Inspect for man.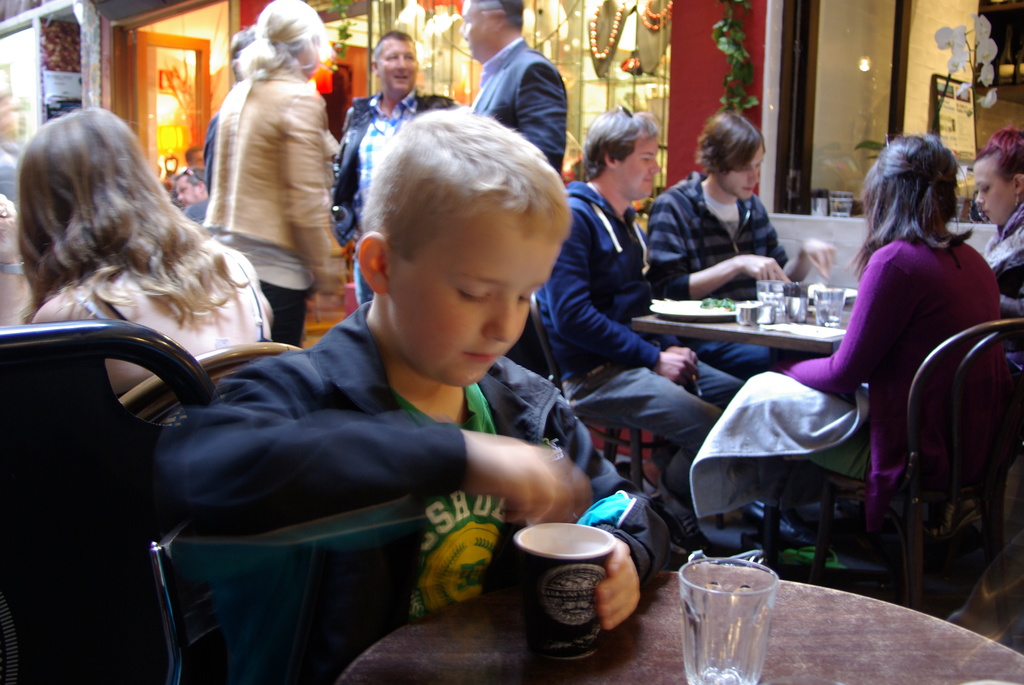
Inspection: bbox(178, 166, 203, 221).
